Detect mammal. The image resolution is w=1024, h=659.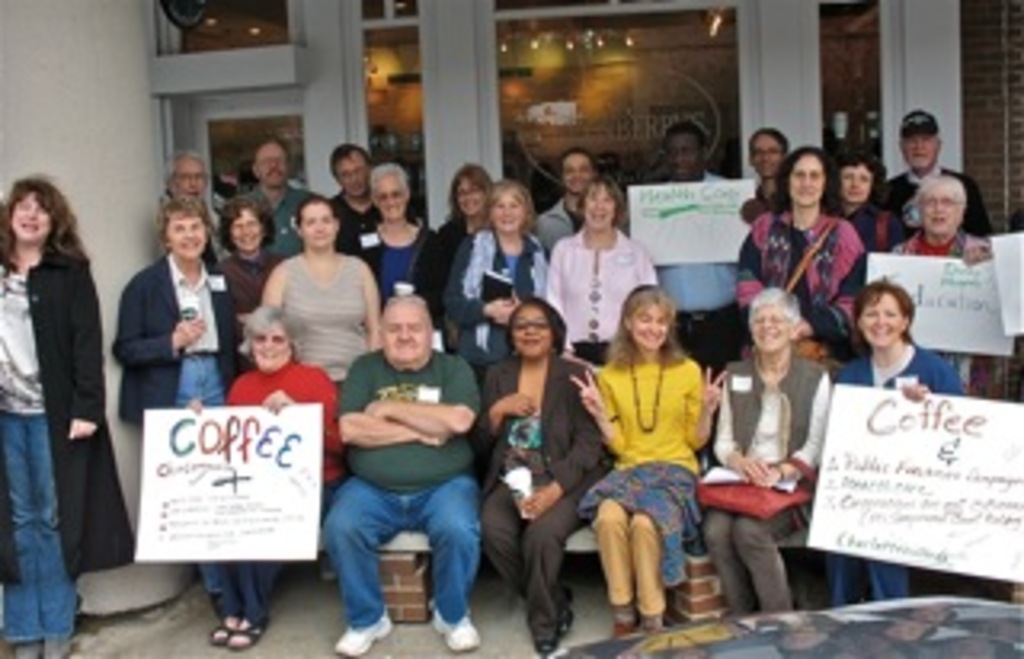
(x1=477, y1=301, x2=618, y2=656).
